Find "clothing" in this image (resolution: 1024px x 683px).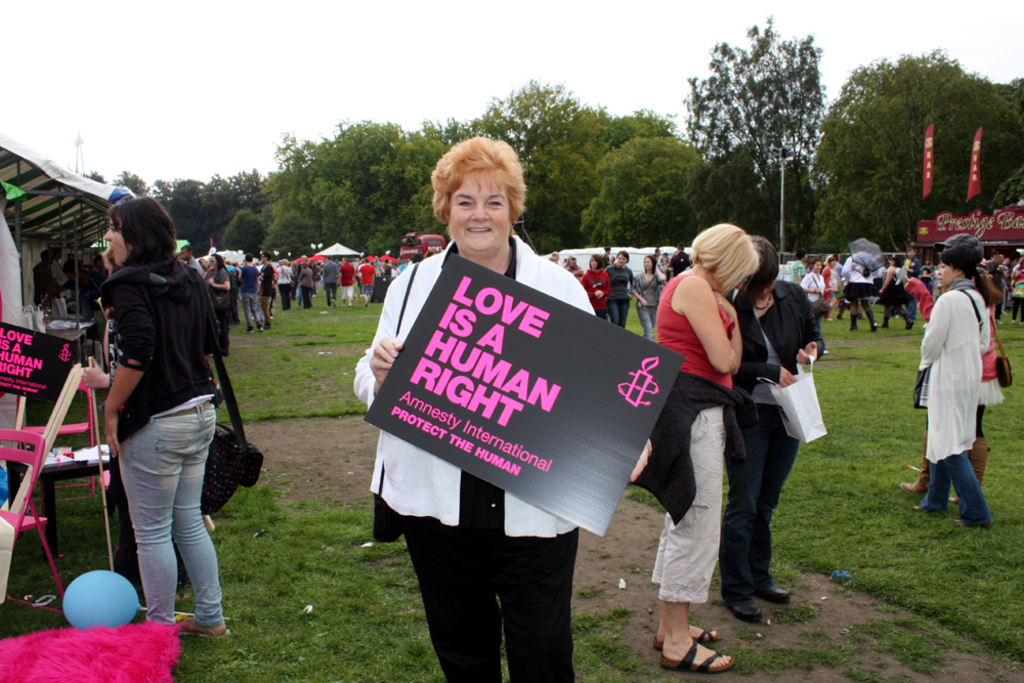
locate(884, 267, 901, 307).
